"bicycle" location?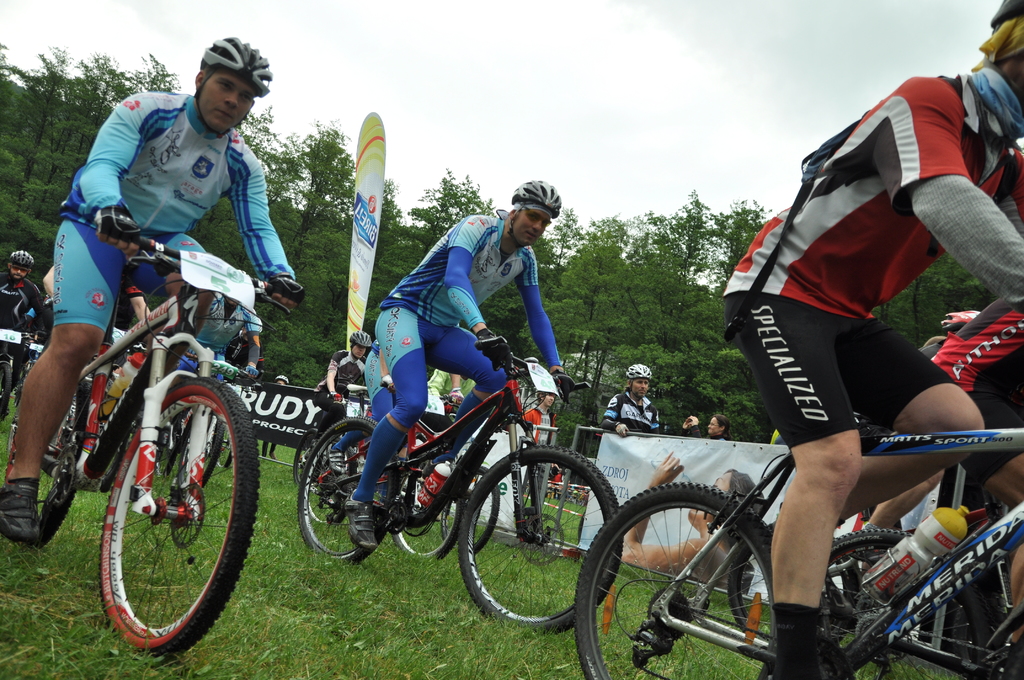
bbox=(0, 352, 18, 423)
